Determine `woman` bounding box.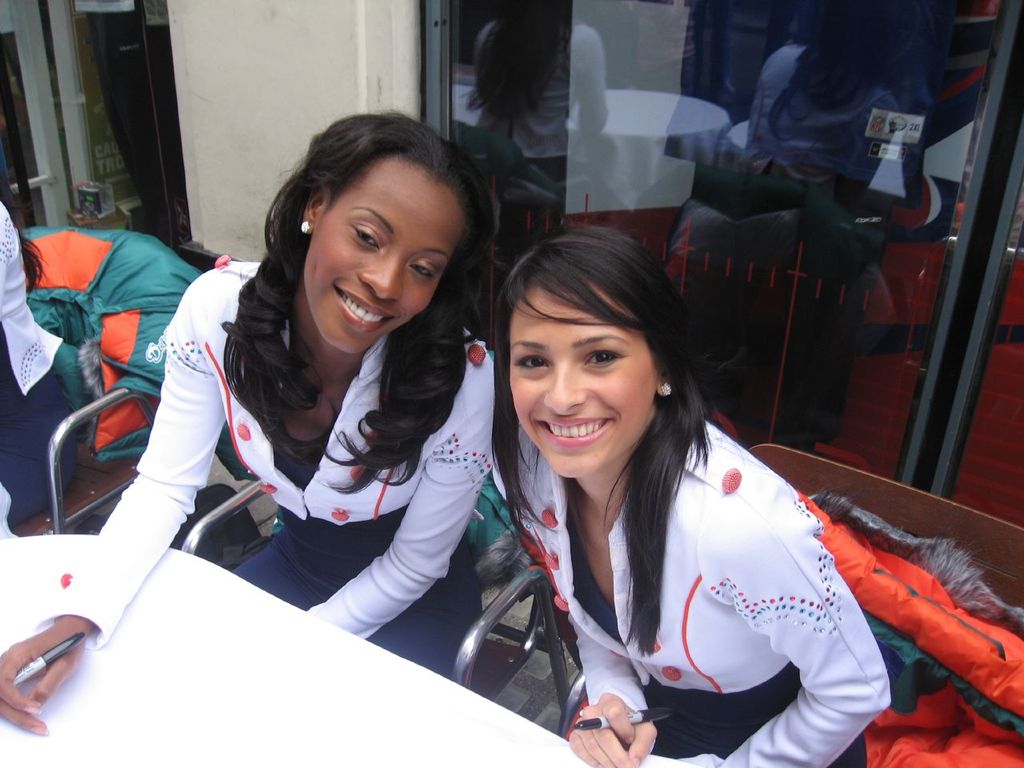
Determined: left=0, top=108, right=506, bottom=740.
